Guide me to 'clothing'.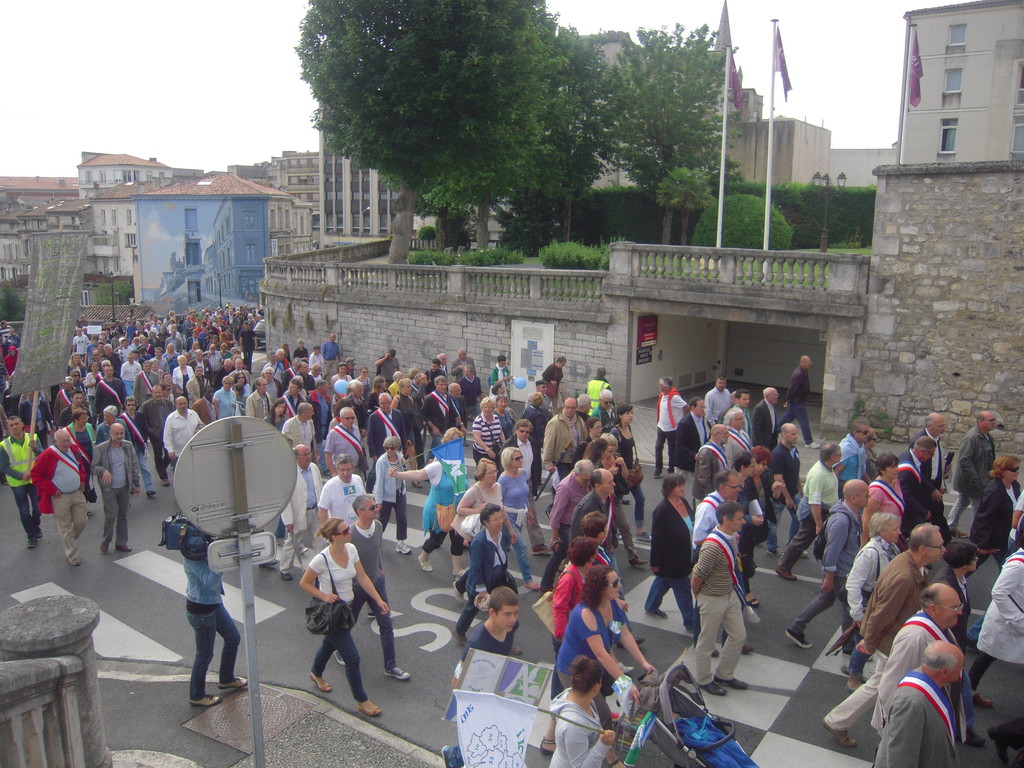
Guidance: select_region(459, 475, 504, 594).
